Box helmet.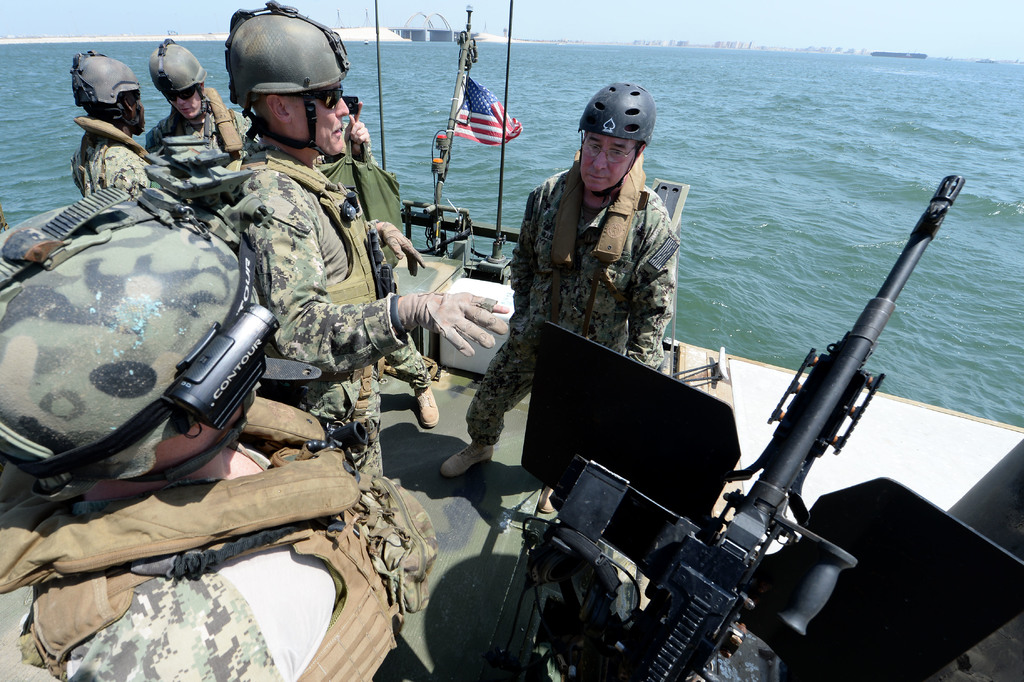
bbox(577, 83, 654, 156).
